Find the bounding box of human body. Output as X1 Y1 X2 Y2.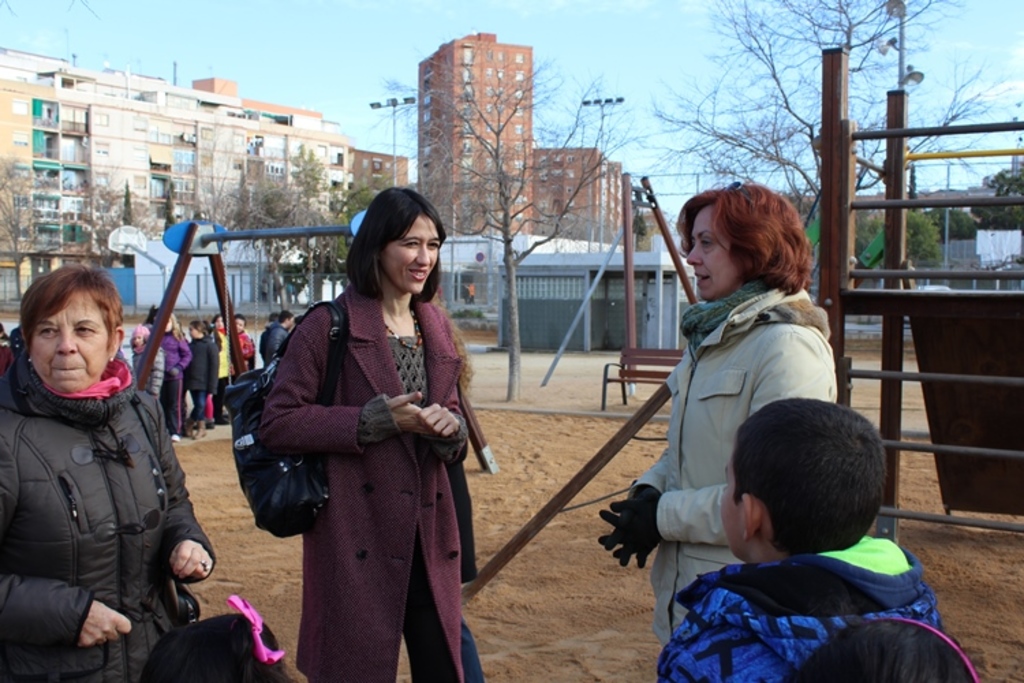
0 265 213 682.
